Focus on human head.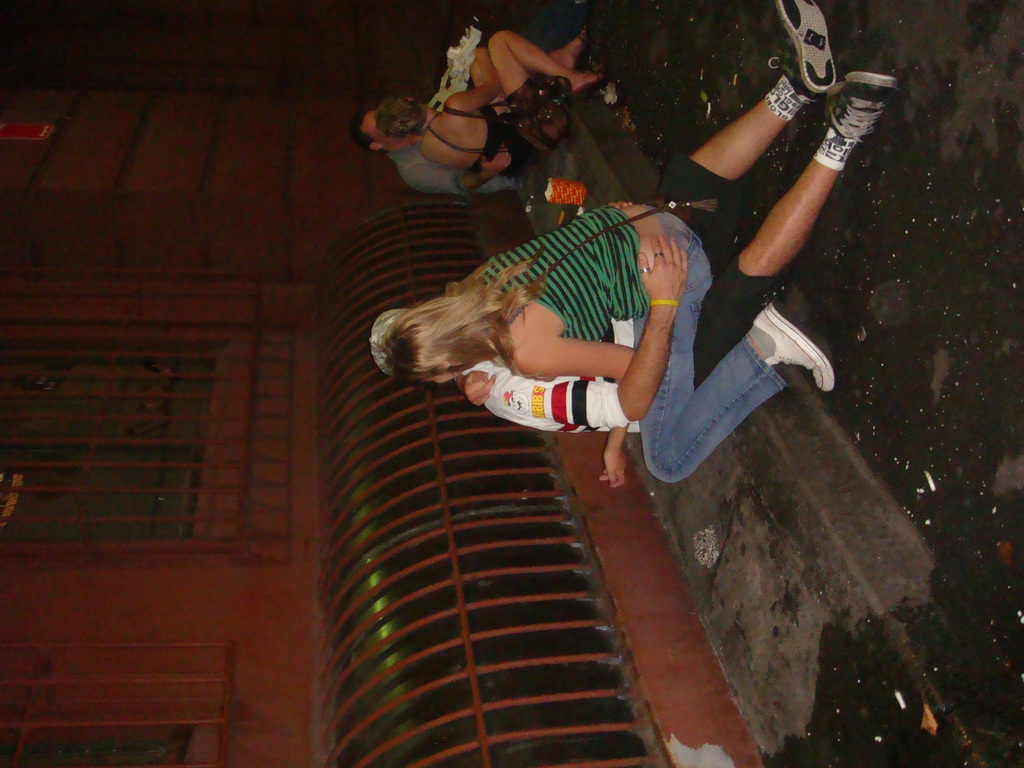
Focused at 350:104:404:161.
